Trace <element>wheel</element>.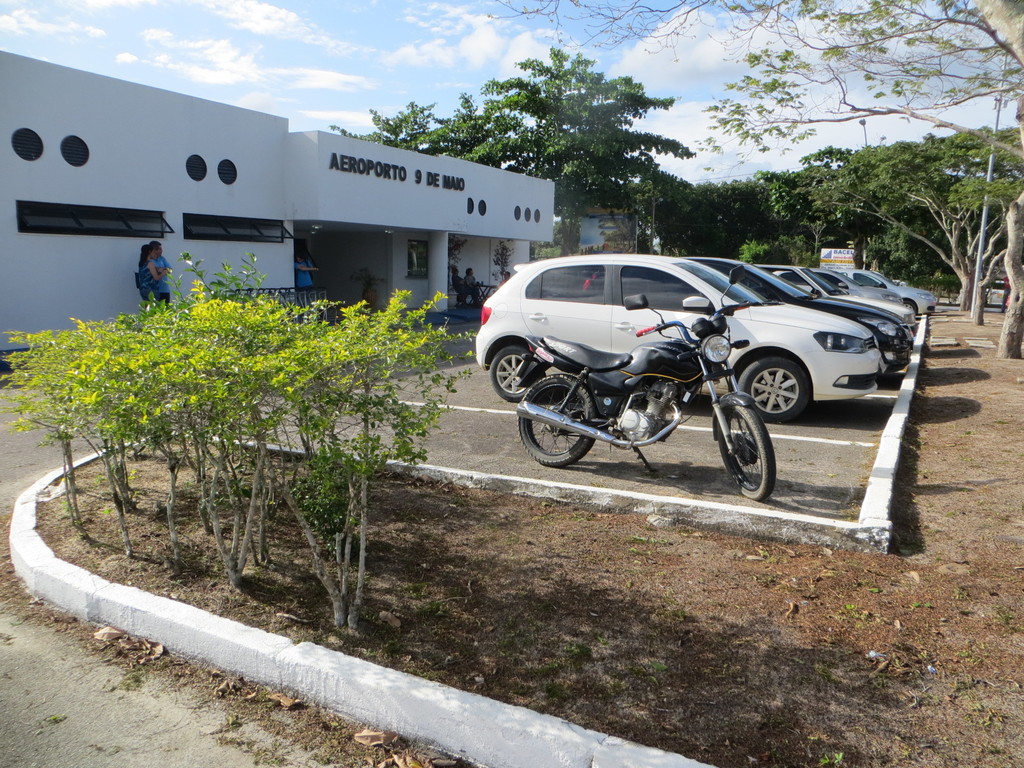
Traced to left=490, top=346, right=540, bottom=401.
